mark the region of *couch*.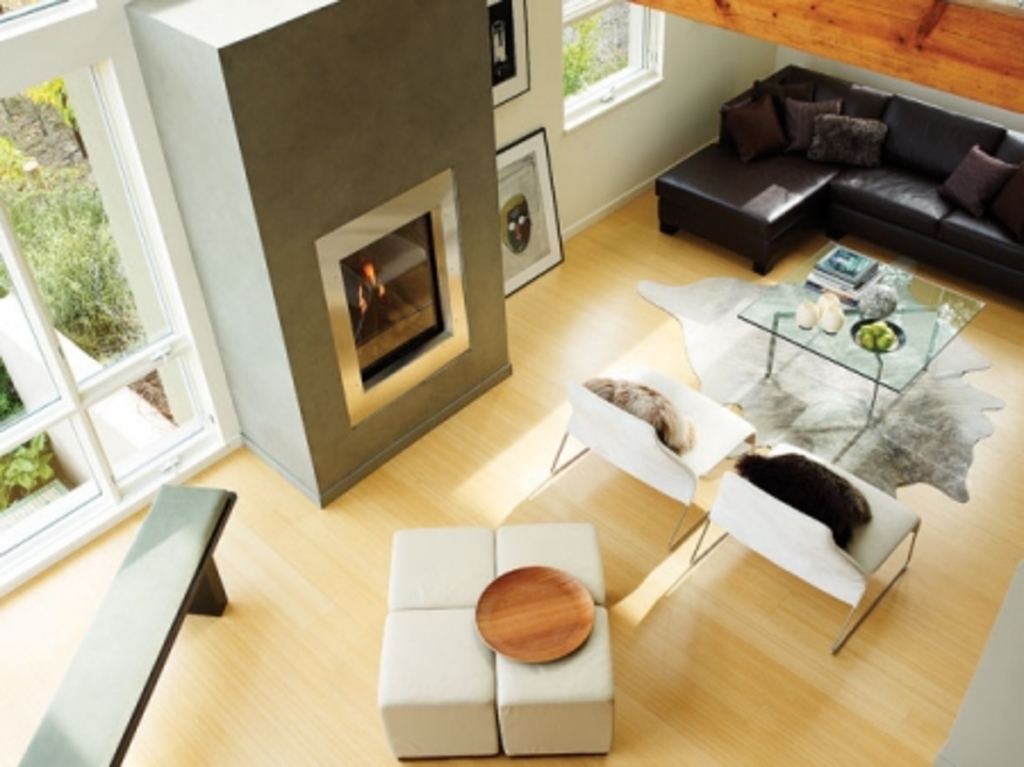
Region: locate(683, 66, 1019, 273).
